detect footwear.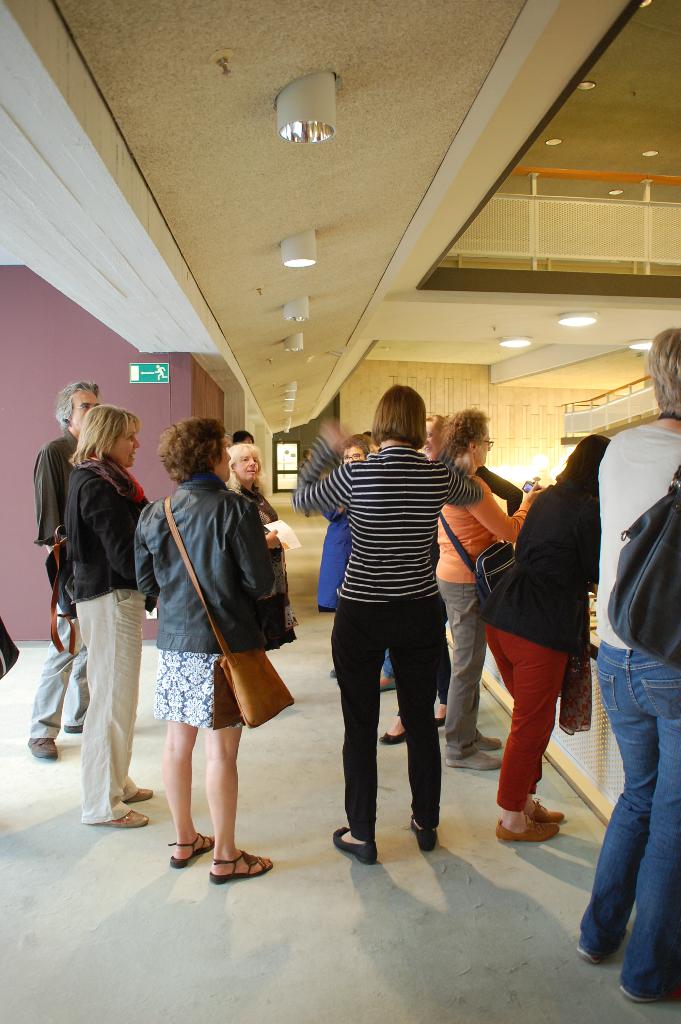
Detected at BBox(470, 736, 507, 755).
